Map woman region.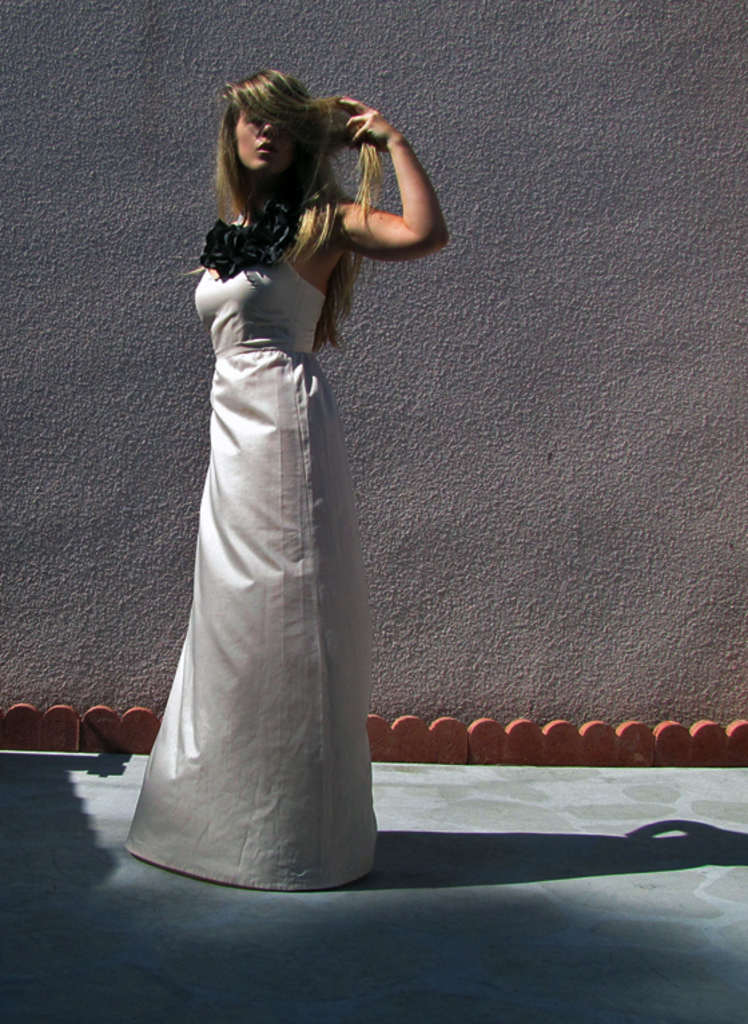
Mapped to {"left": 104, "top": 67, "right": 453, "bottom": 904}.
